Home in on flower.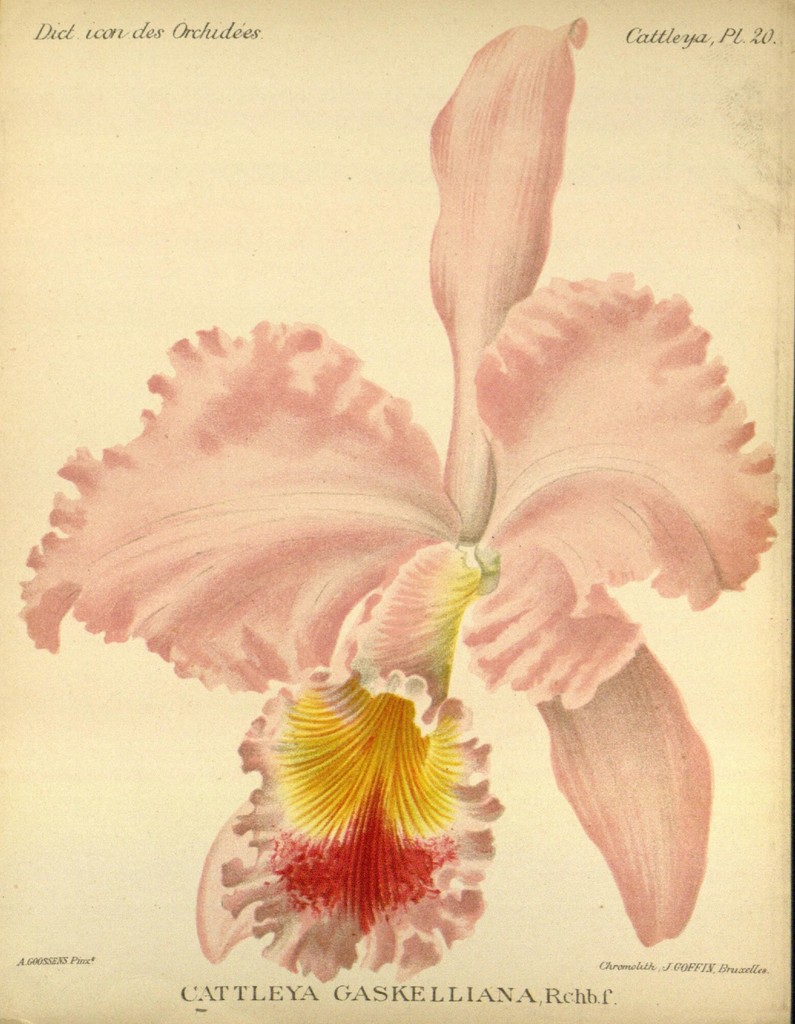
Homed in at (50,248,718,808).
